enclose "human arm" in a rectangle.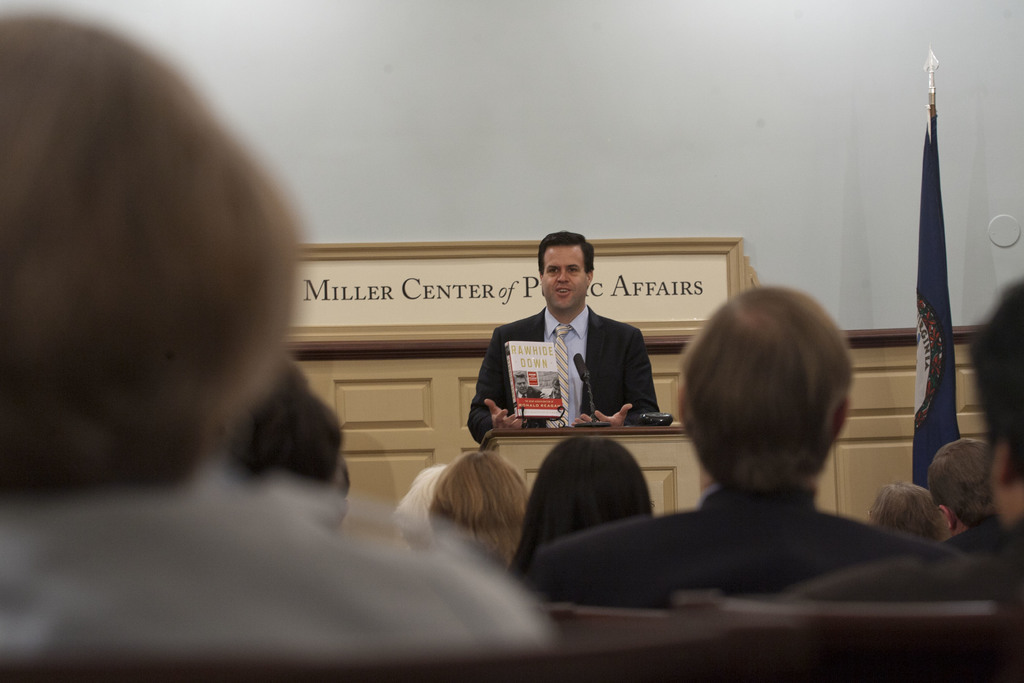
pyautogui.locateOnScreen(470, 328, 516, 446).
